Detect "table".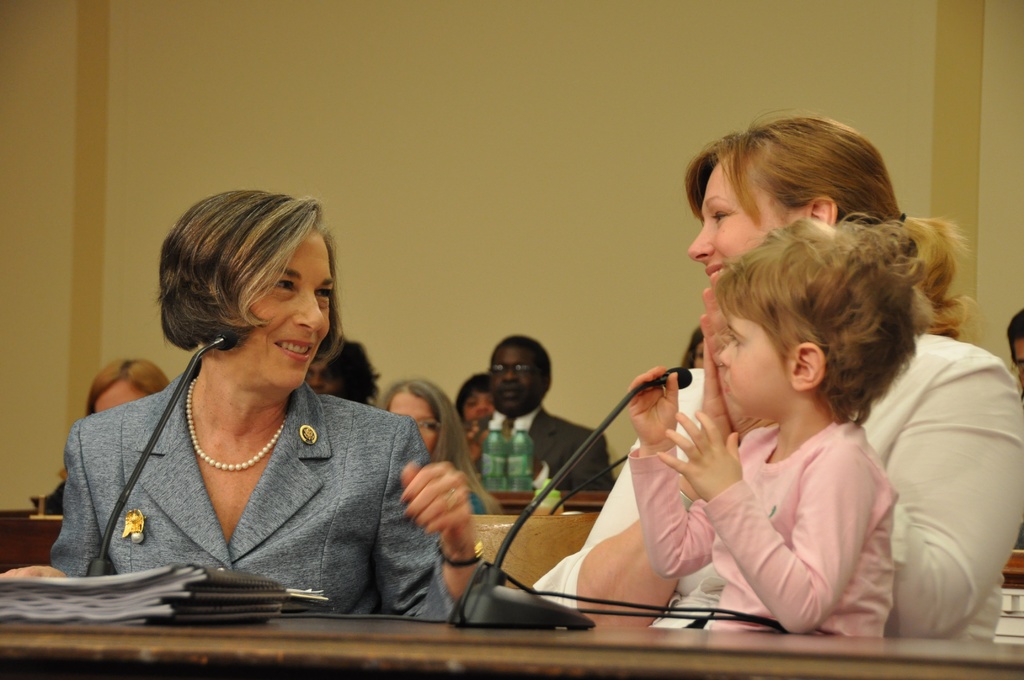
Detected at 4 471 1022 679.
